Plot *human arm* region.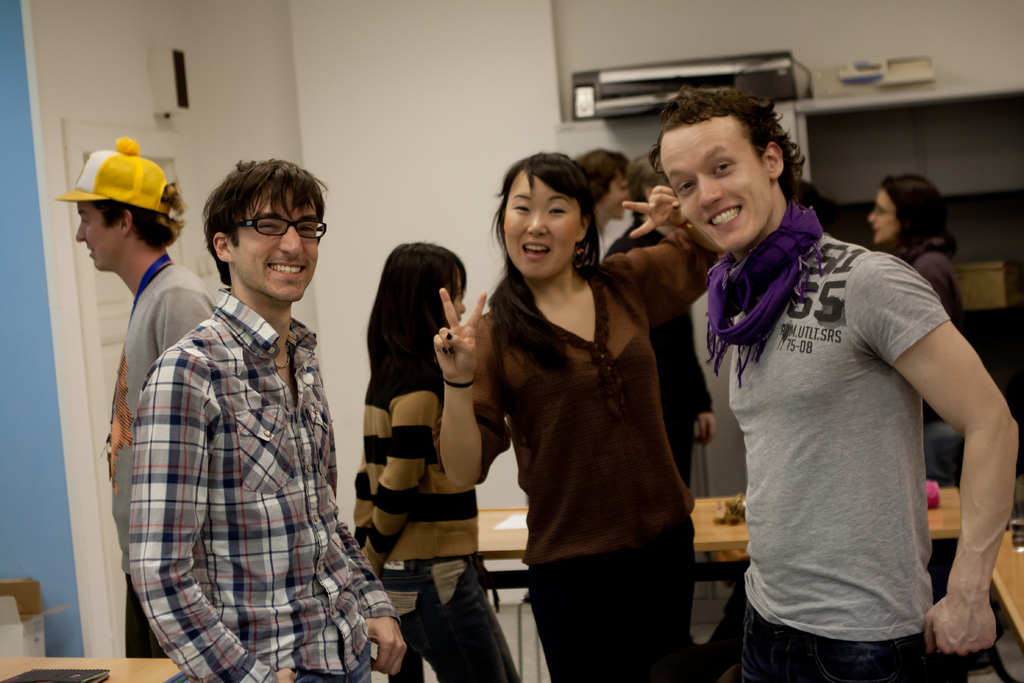
Plotted at Rect(430, 286, 515, 494).
